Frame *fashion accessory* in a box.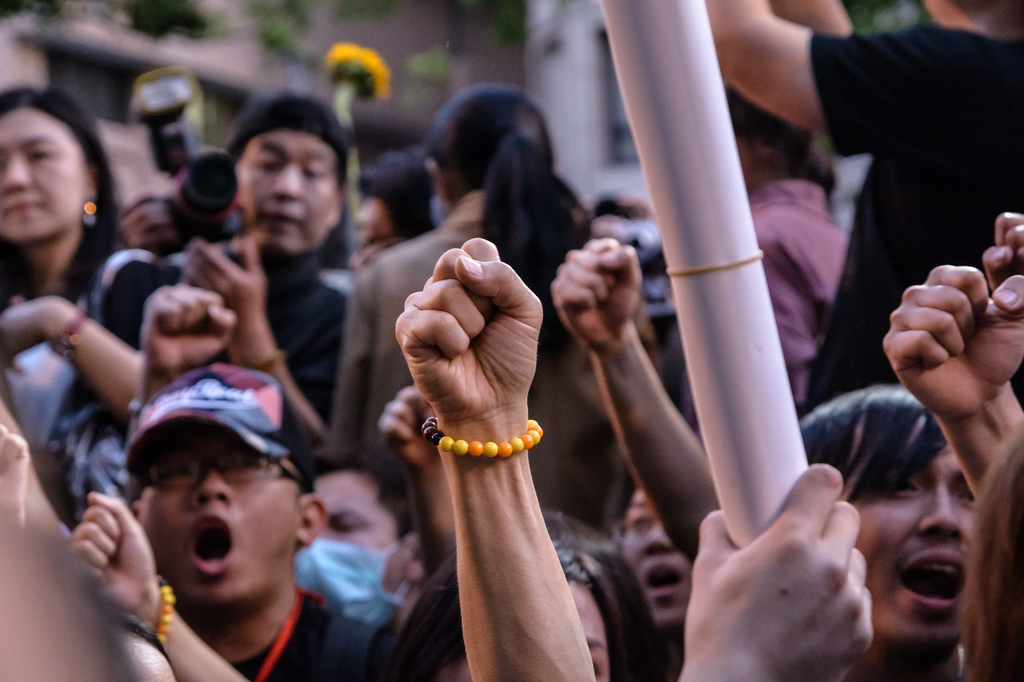
l=158, t=587, r=173, b=638.
